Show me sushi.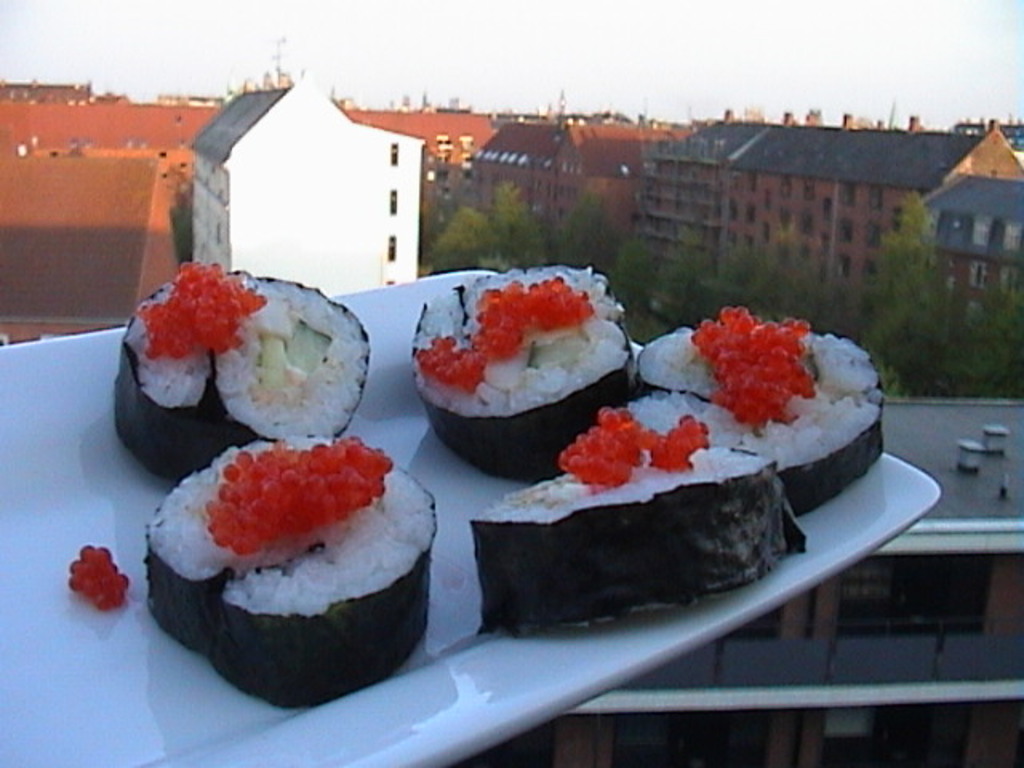
sushi is here: select_region(142, 462, 413, 699).
